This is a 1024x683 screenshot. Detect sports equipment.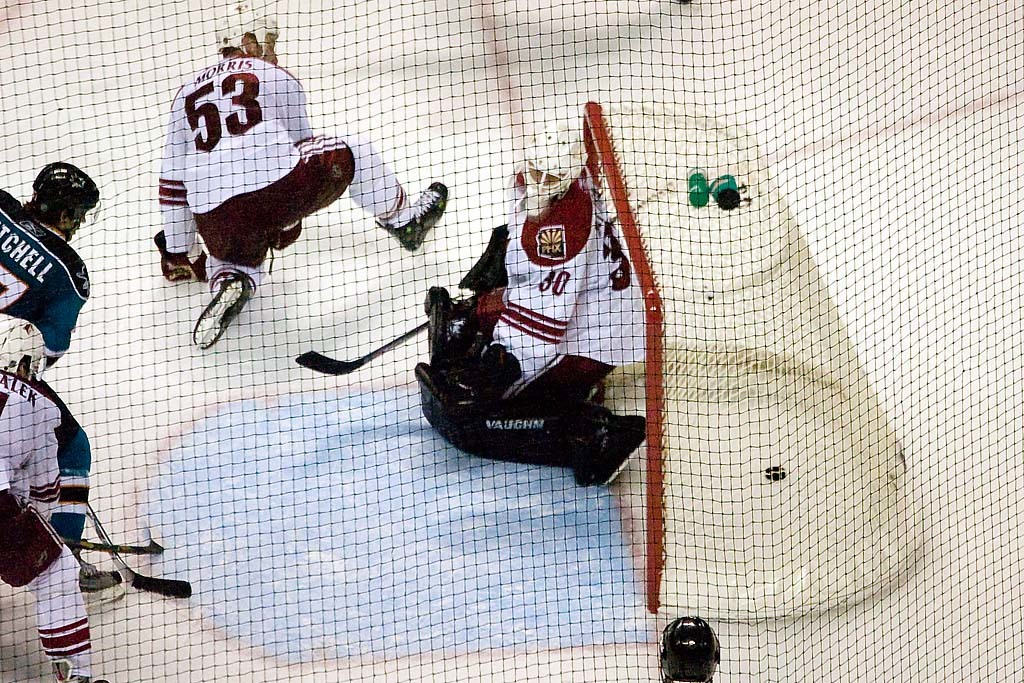
299:314:429:376.
